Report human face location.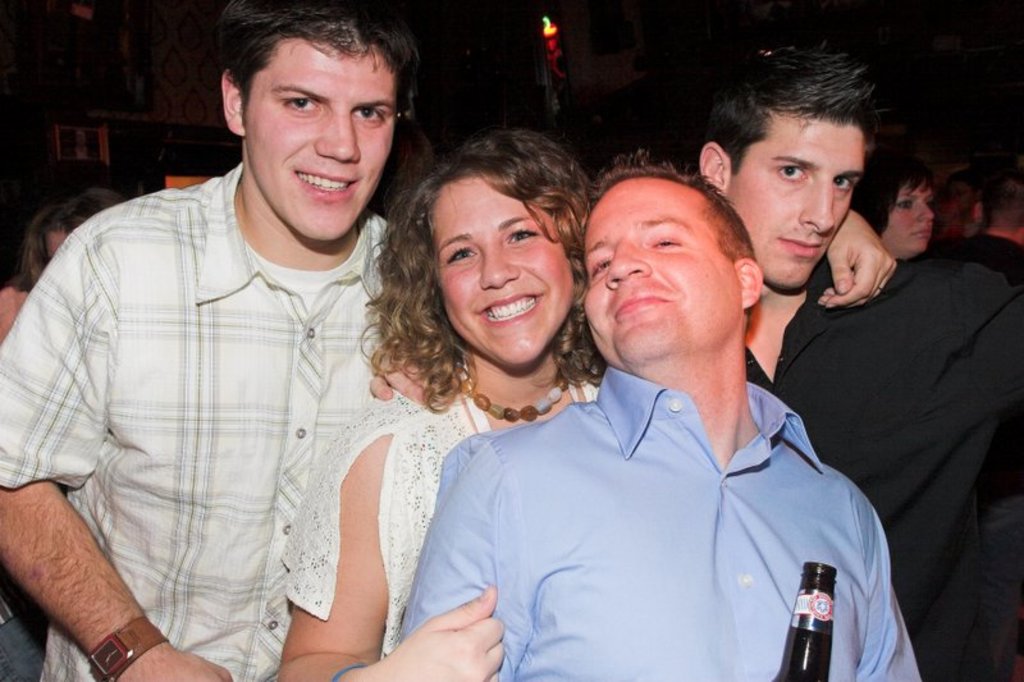
Report: <box>579,179,735,362</box>.
